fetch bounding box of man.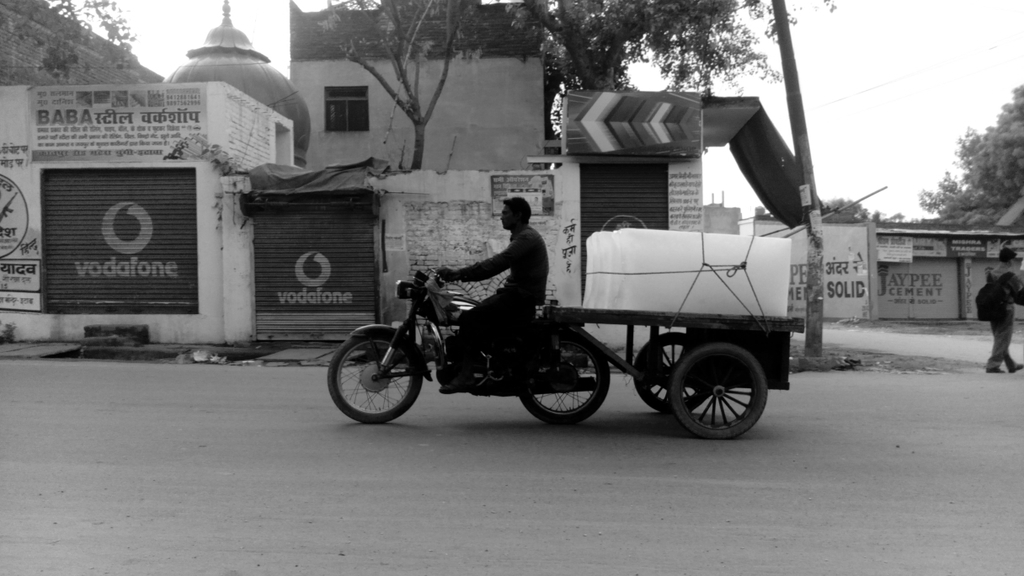
Bbox: [396,209,562,342].
